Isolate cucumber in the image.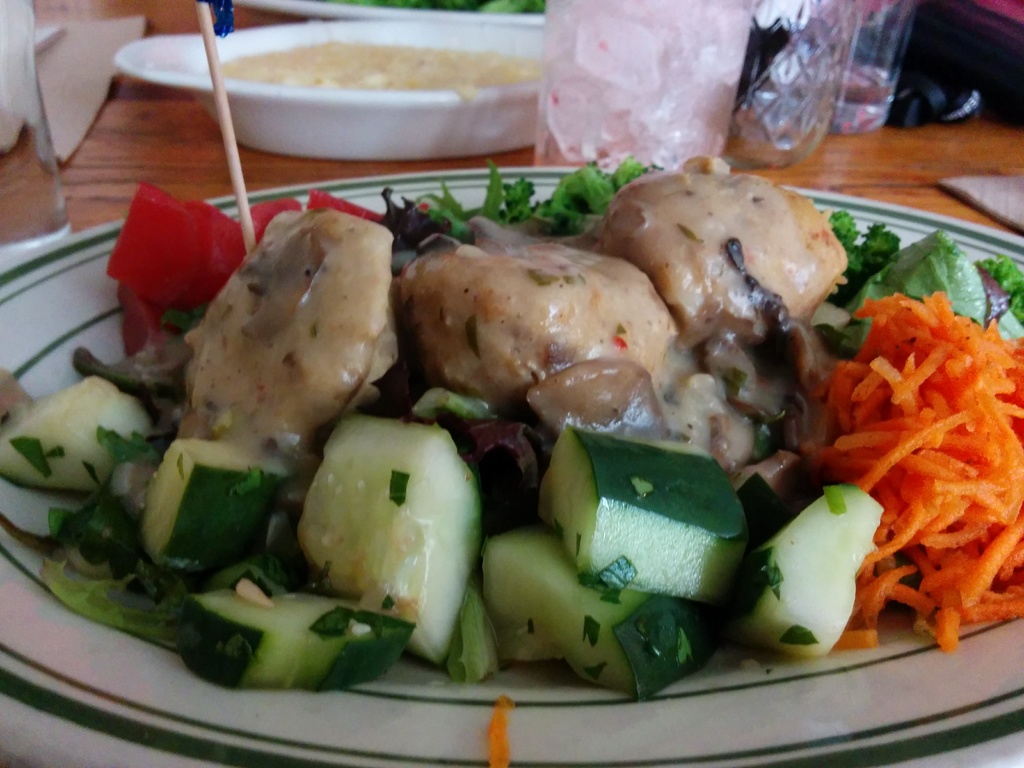
Isolated region: <box>534,422,753,608</box>.
